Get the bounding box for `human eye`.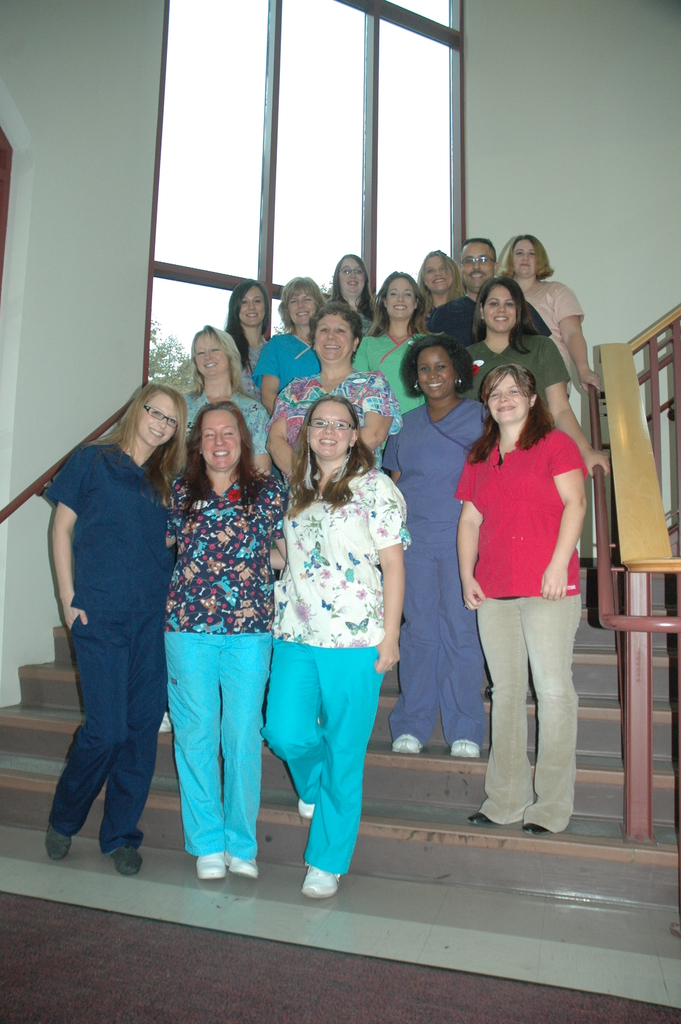
{"x1": 491, "y1": 299, "x2": 500, "y2": 305}.
